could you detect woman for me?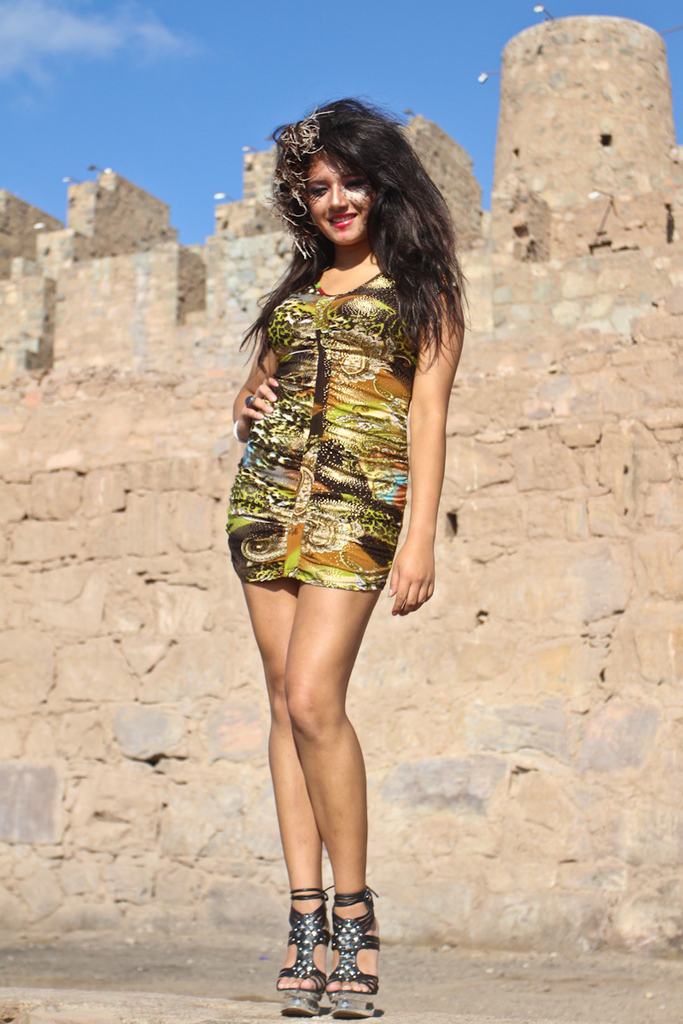
Detection result: pyautogui.locateOnScreen(216, 100, 466, 1012).
